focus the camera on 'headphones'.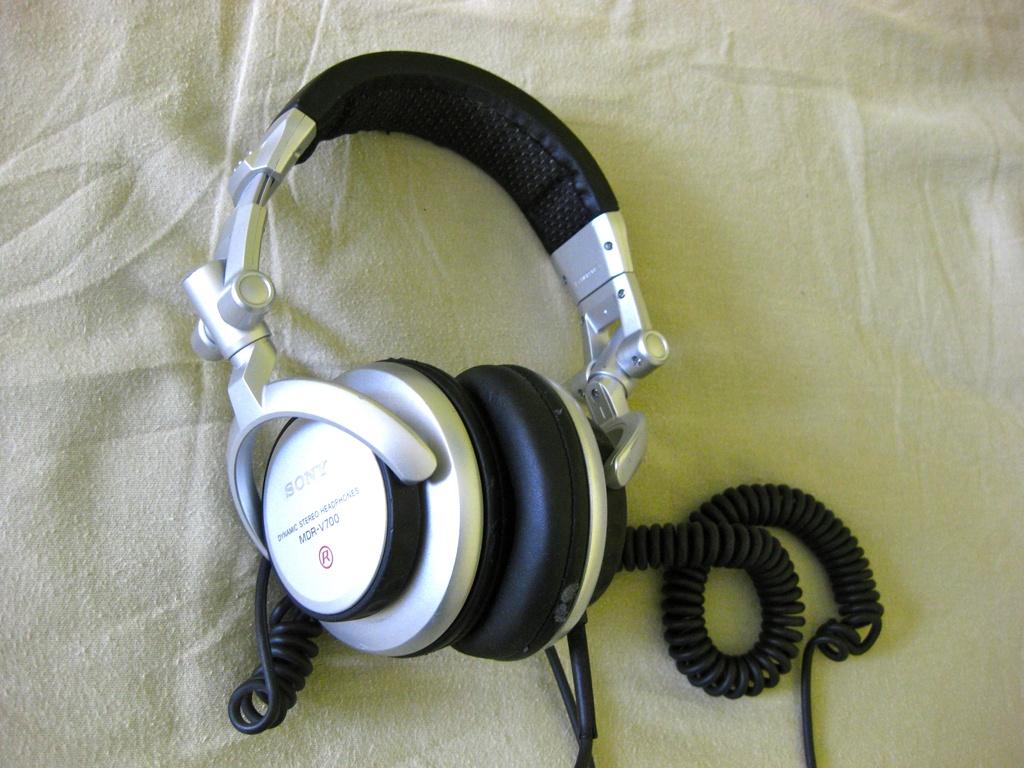
Focus region: bbox=[177, 42, 674, 666].
